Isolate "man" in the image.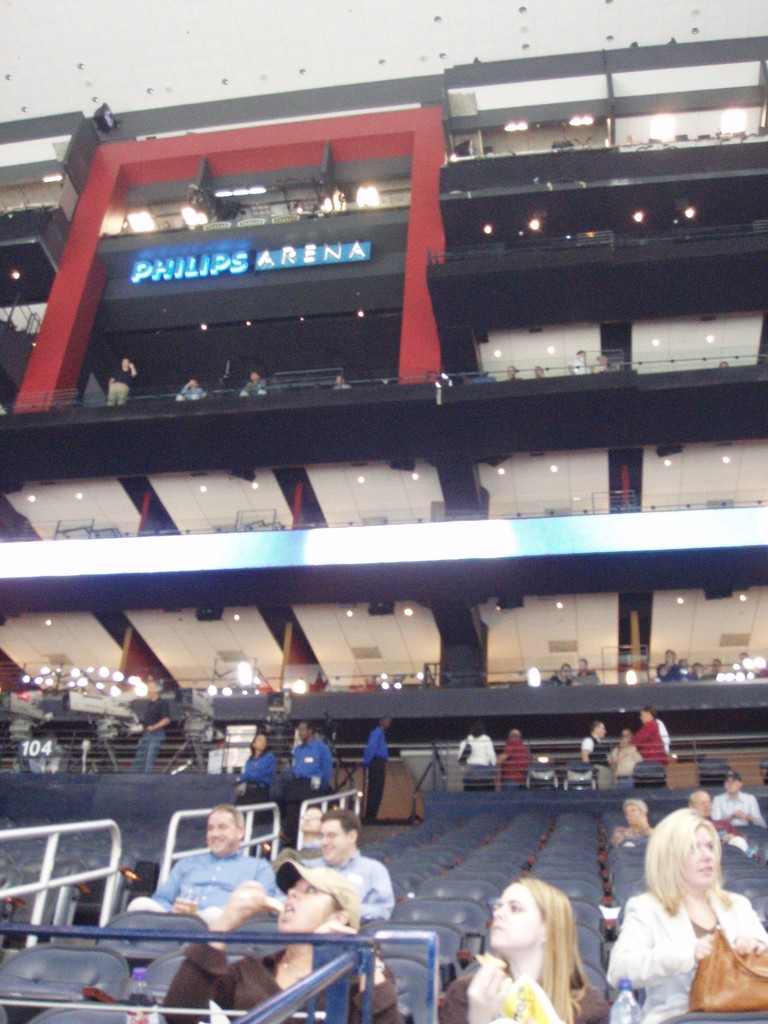
Isolated region: 578:720:614:793.
